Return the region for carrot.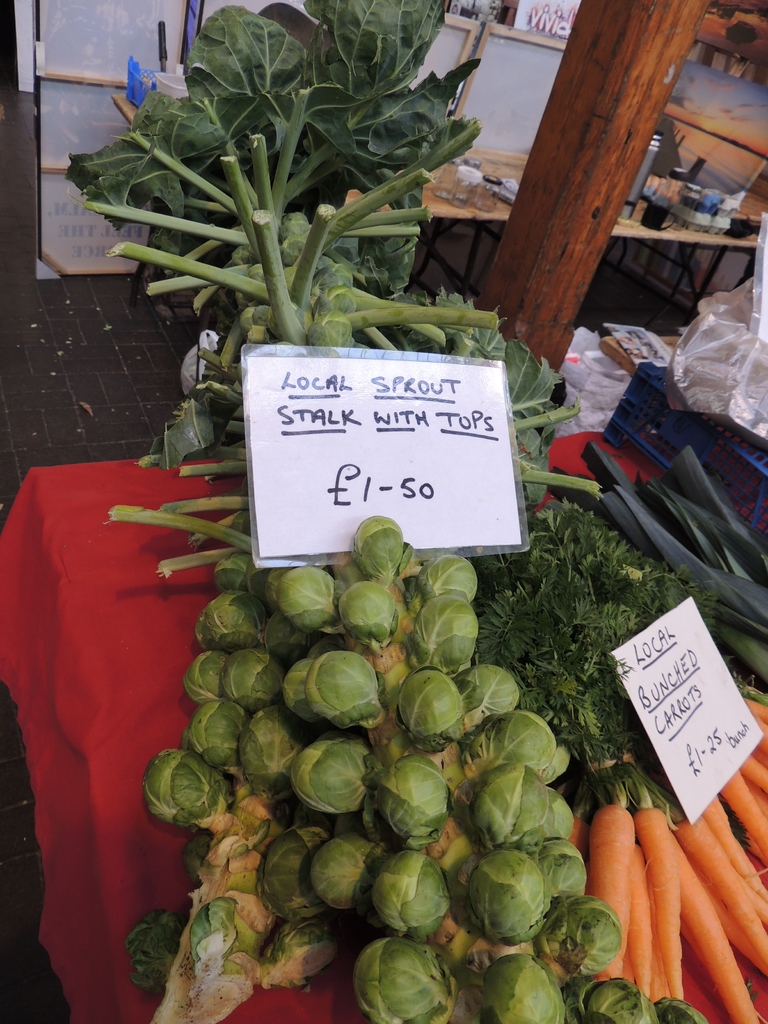
x1=584, y1=785, x2=637, y2=991.
